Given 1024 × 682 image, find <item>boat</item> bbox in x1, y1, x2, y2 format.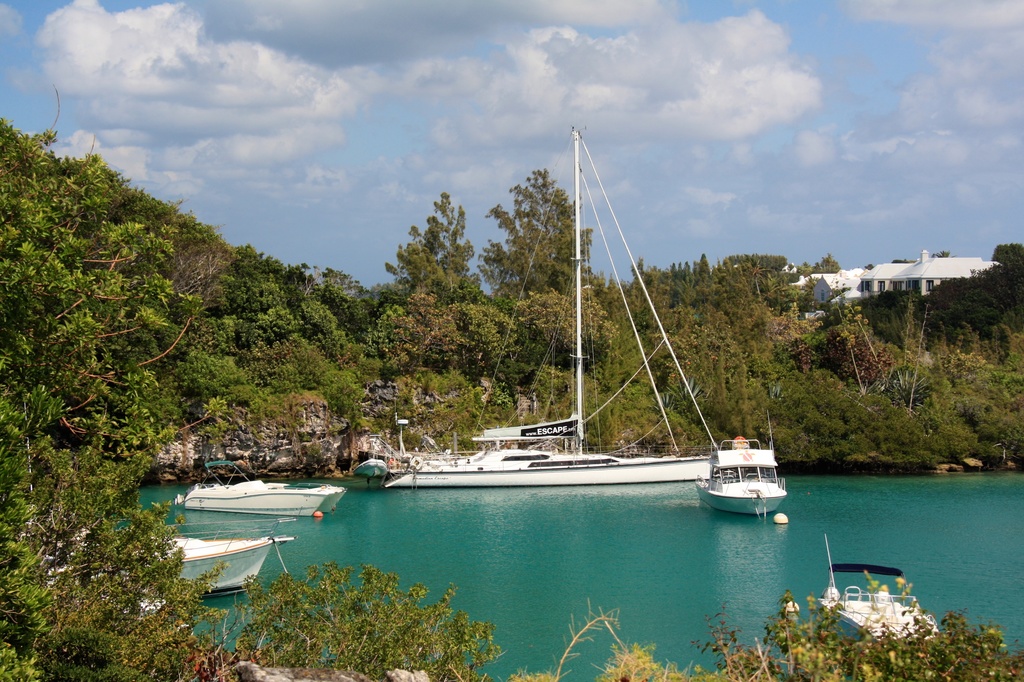
172, 458, 349, 518.
